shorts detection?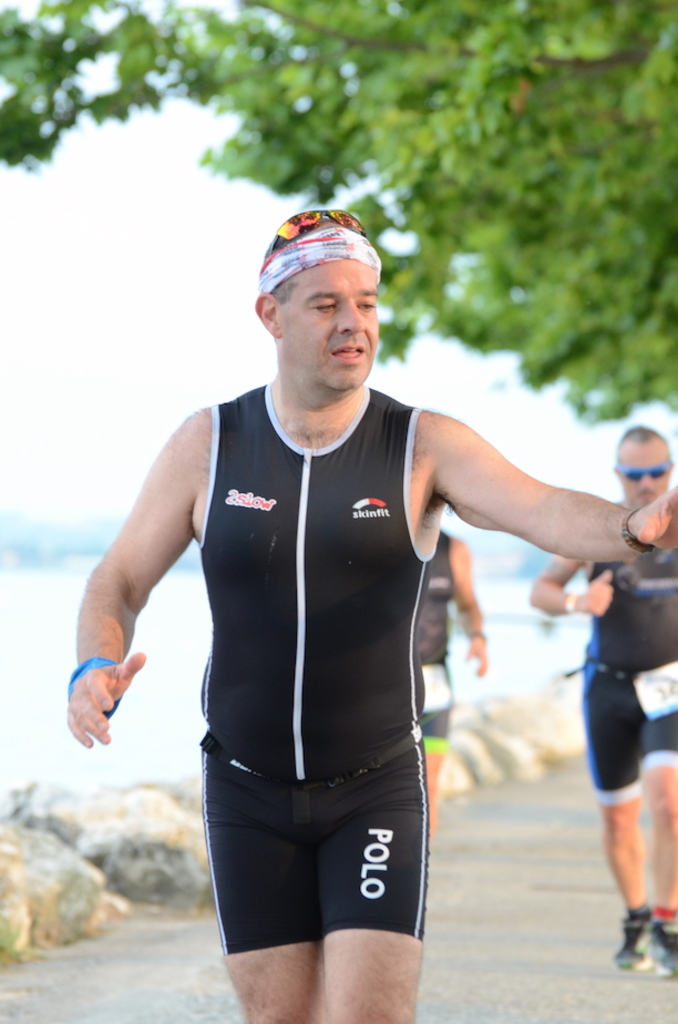
locate(218, 776, 448, 952)
